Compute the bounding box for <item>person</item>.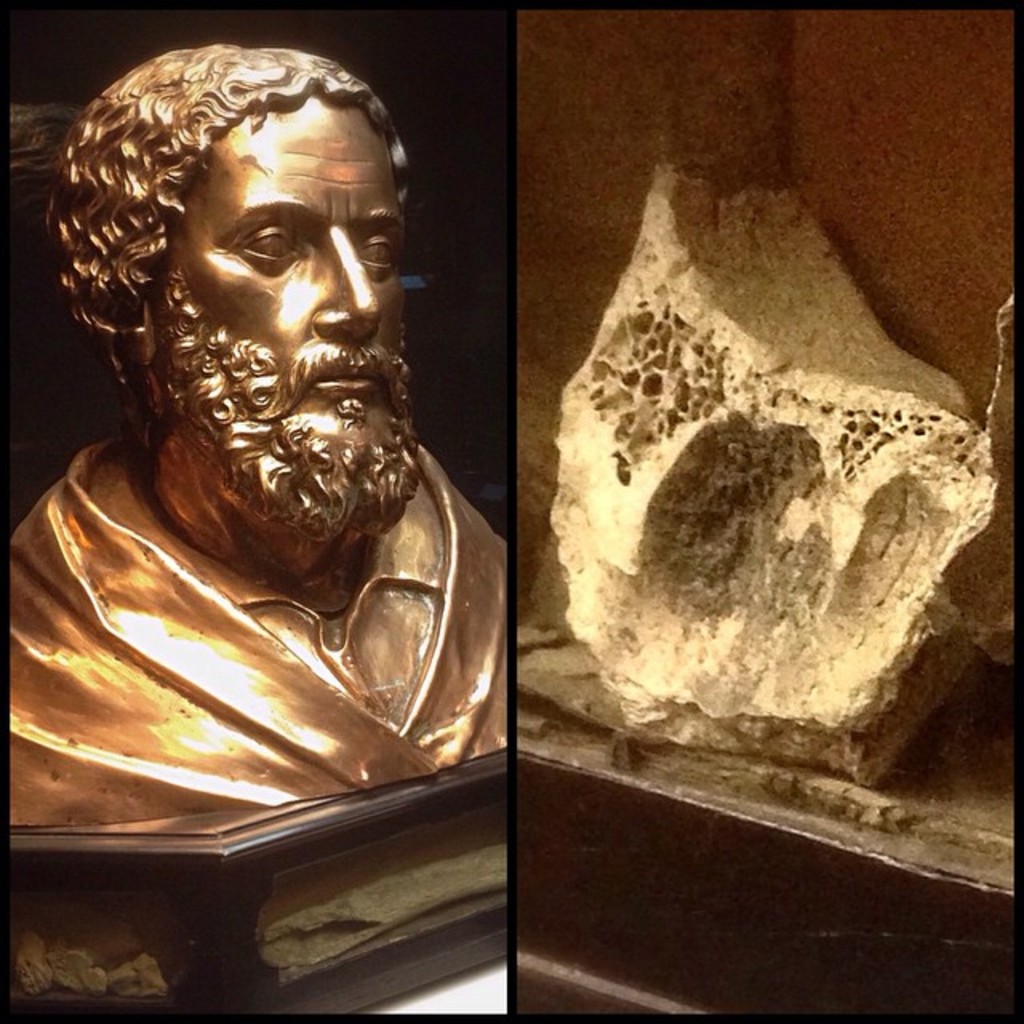
<bbox>0, 0, 550, 946</bbox>.
